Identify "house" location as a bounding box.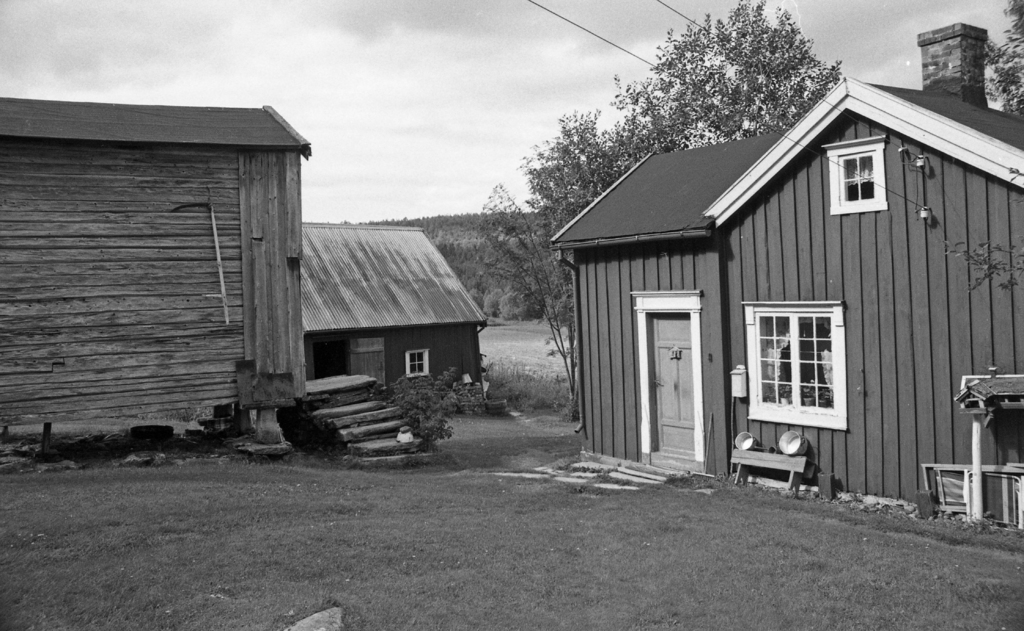
region(564, 65, 979, 498).
